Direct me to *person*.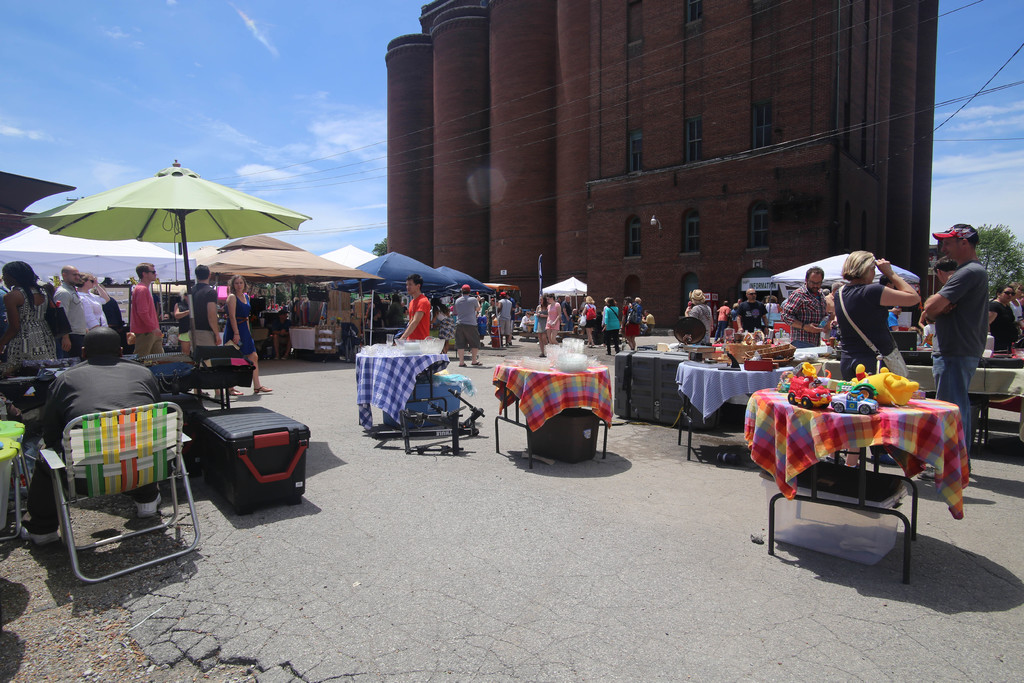
Direction: bbox=(17, 324, 174, 549).
